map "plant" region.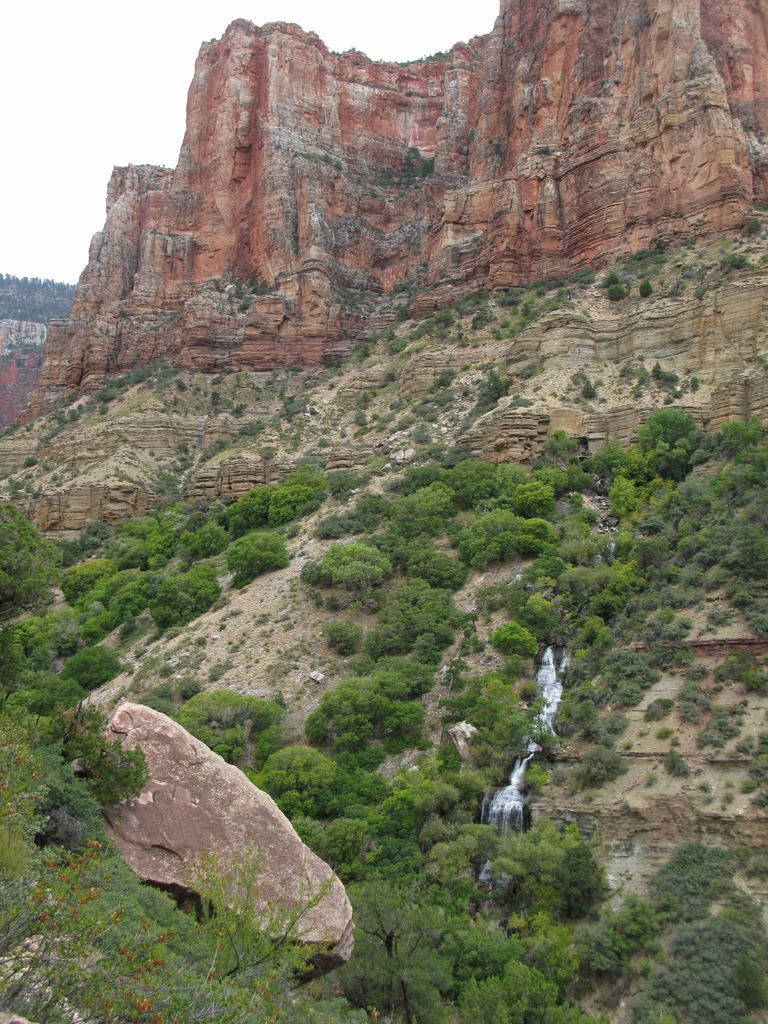
Mapped to 467,309,497,327.
